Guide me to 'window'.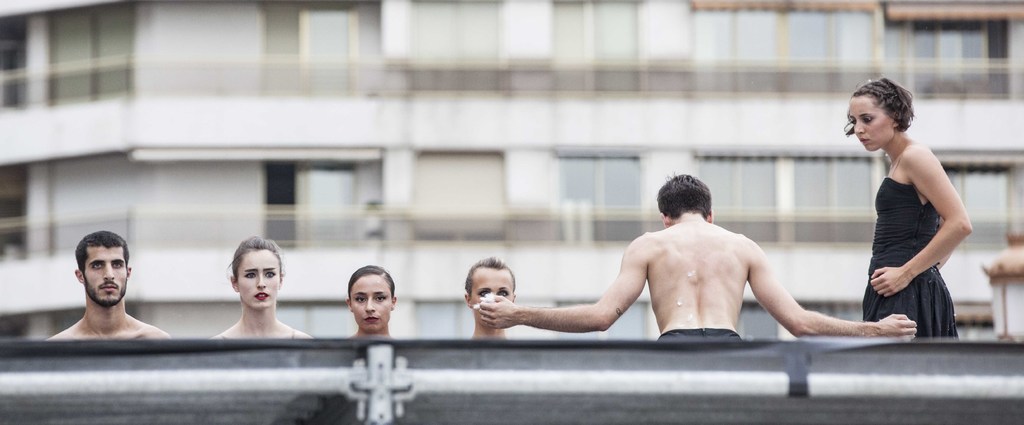
Guidance: bbox=(793, 160, 867, 244).
